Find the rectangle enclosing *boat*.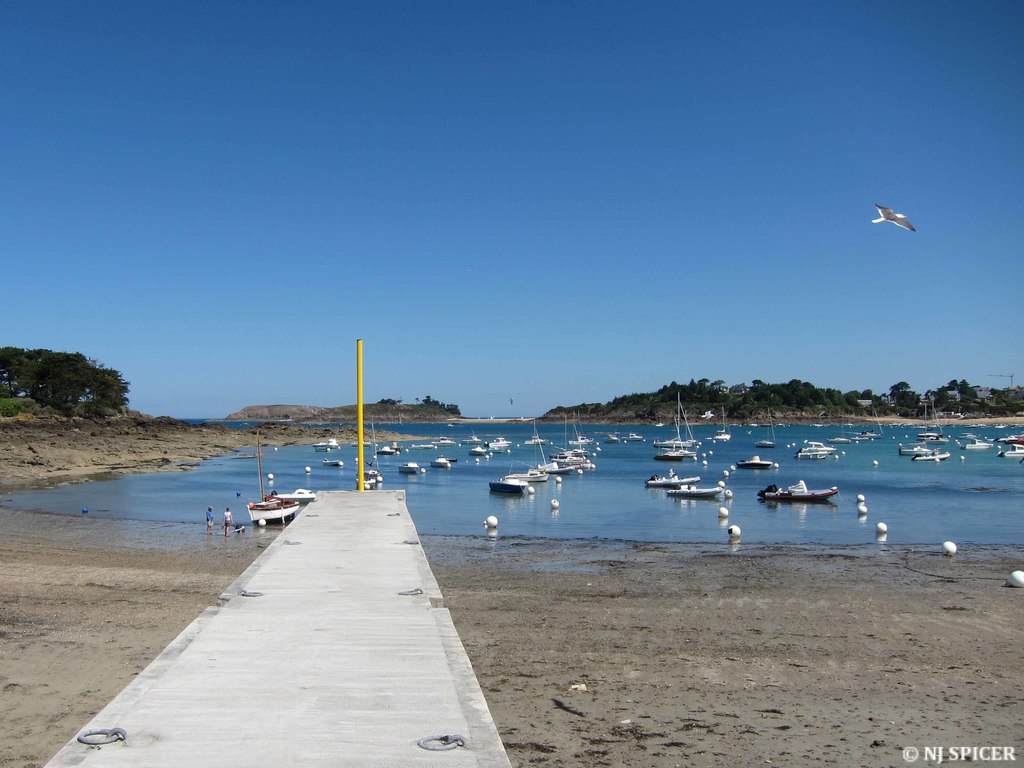
detection(826, 433, 851, 448).
